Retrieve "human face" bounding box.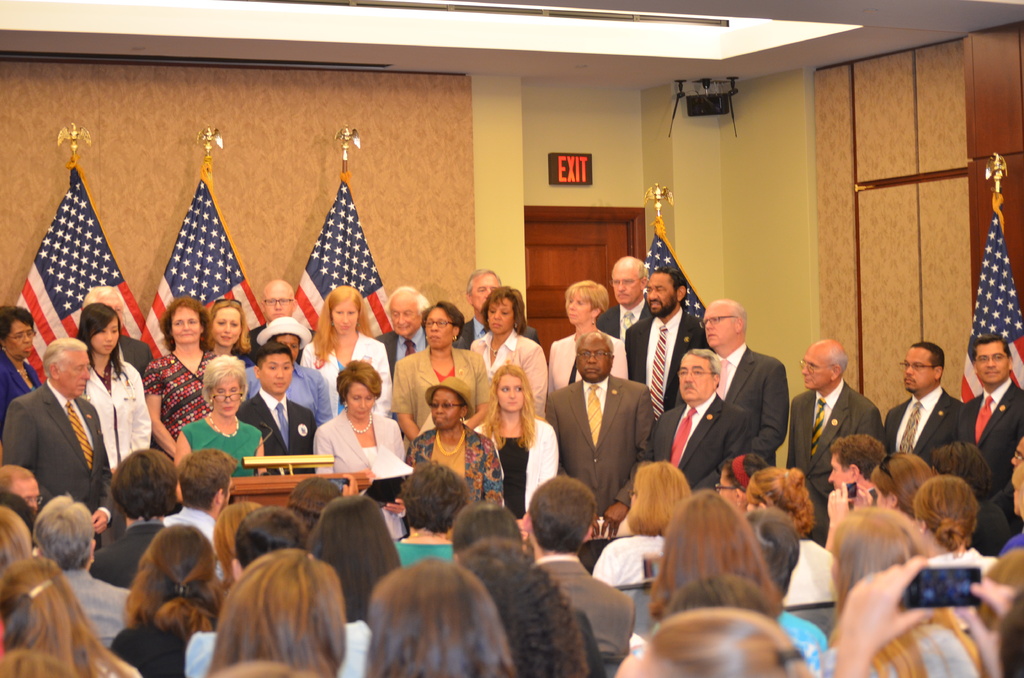
Bounding box: {"x1": 214, "y1": 305, "x2": 244, "y2": 346}.
